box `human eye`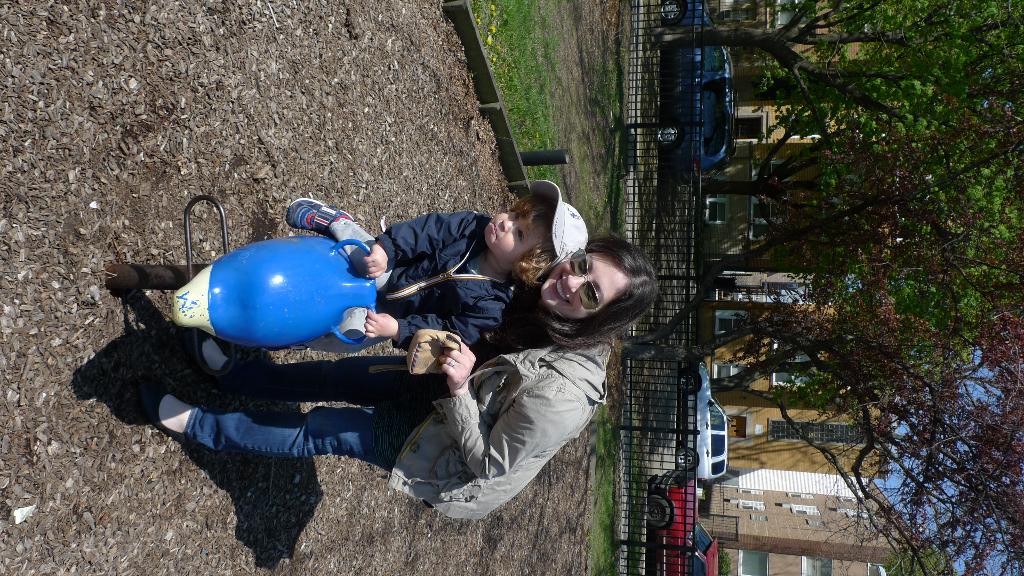
514:227:529:246
